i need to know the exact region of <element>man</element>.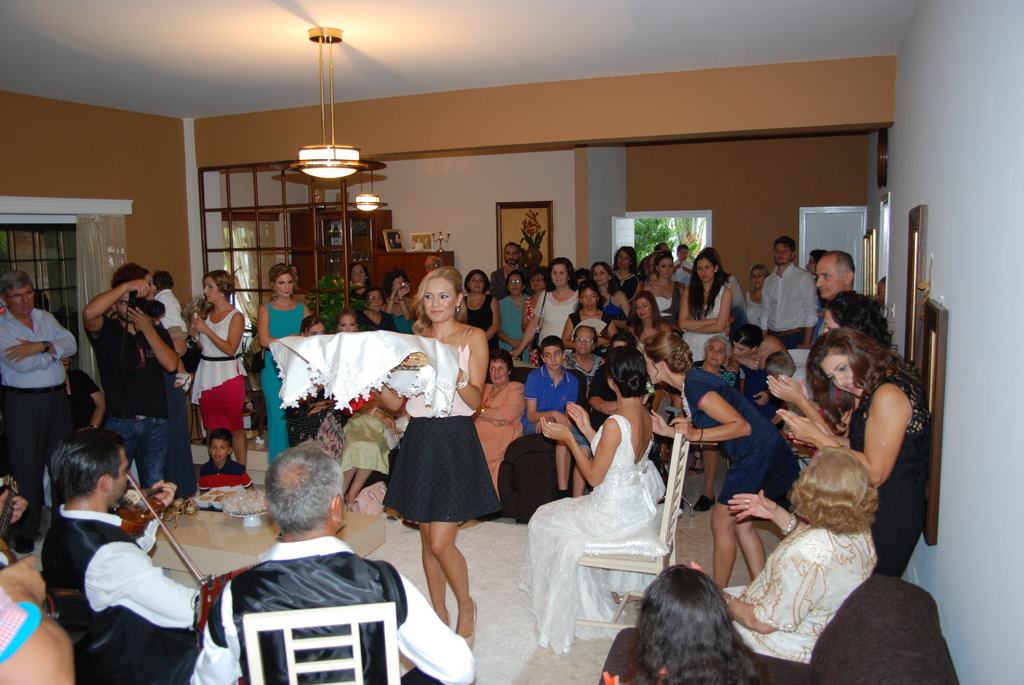
Region: <region>816, 248, 860, 301</region>.
